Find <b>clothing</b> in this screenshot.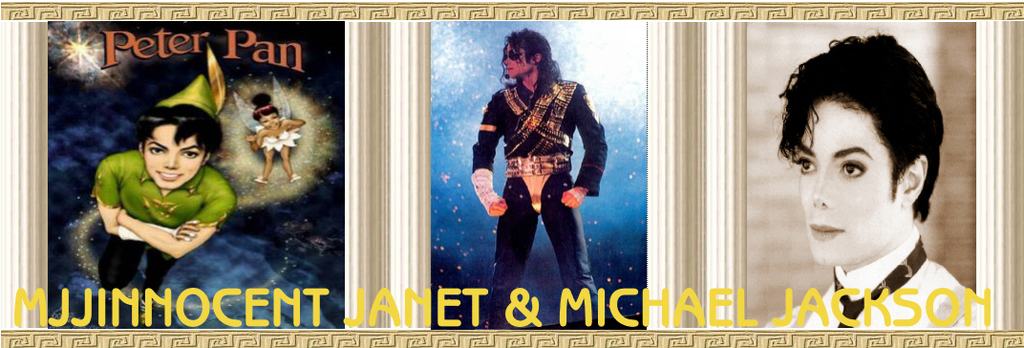
The bounding box for <b>clothing</b> is {"left": 761, "top": 237, "right": 977, "bottom": 329}.
